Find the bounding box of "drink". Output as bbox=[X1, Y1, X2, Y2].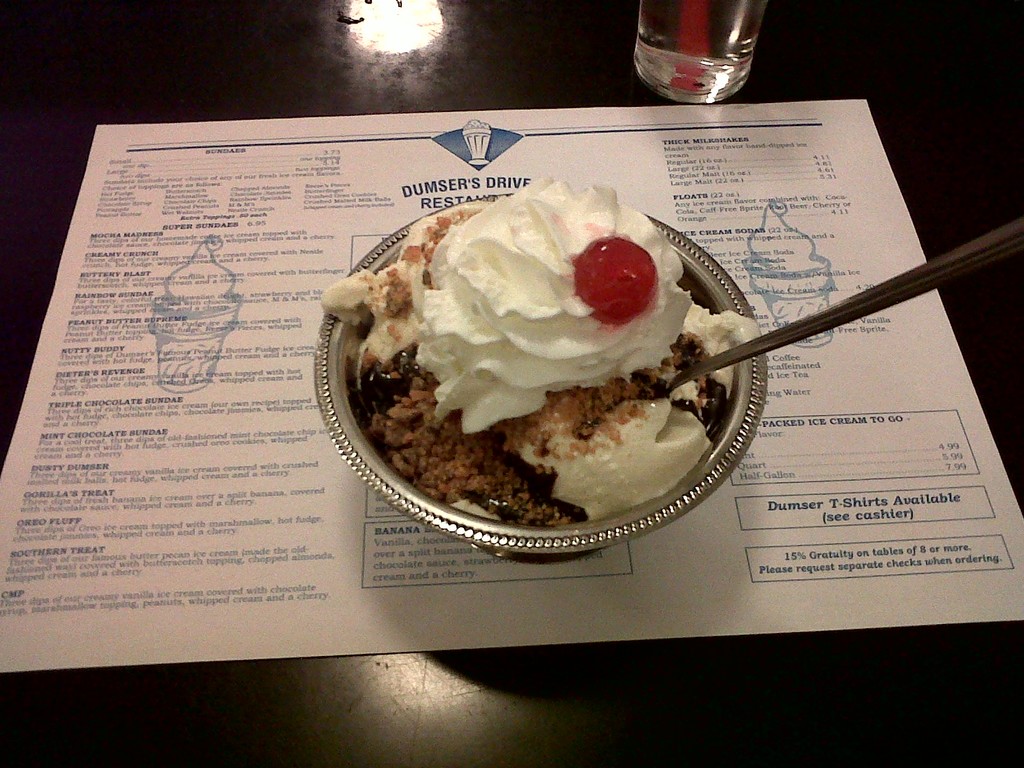
bbox=[634, 0, 769, 99].
